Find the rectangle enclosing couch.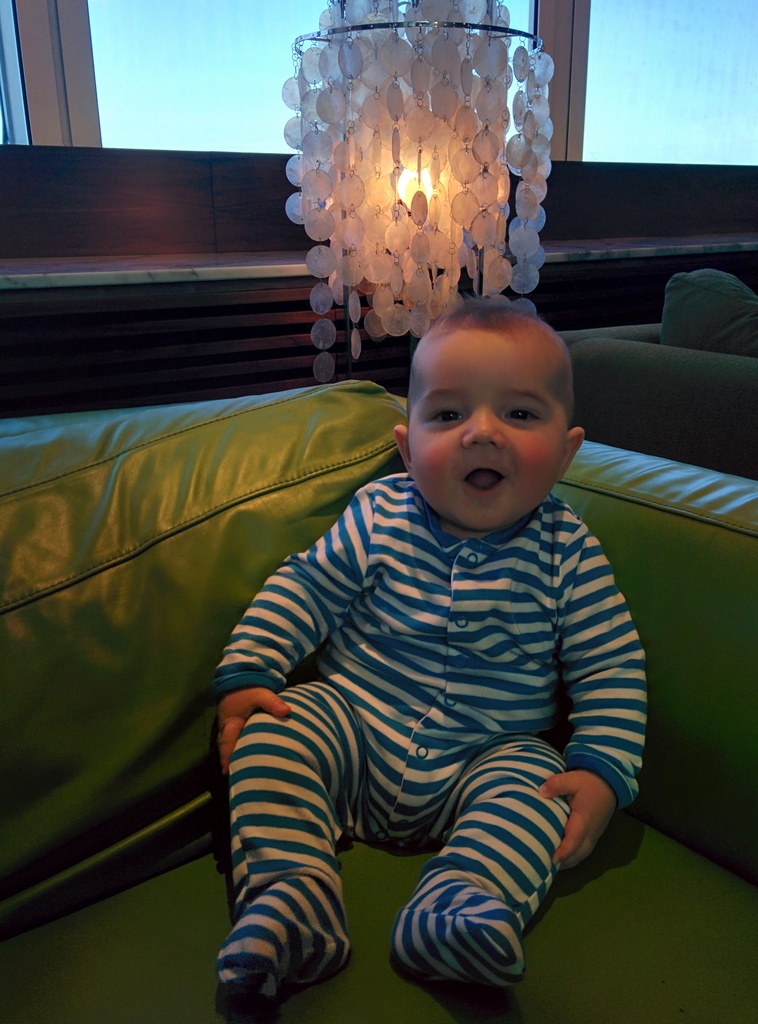
bbox=(0, 385, 419, 931).
